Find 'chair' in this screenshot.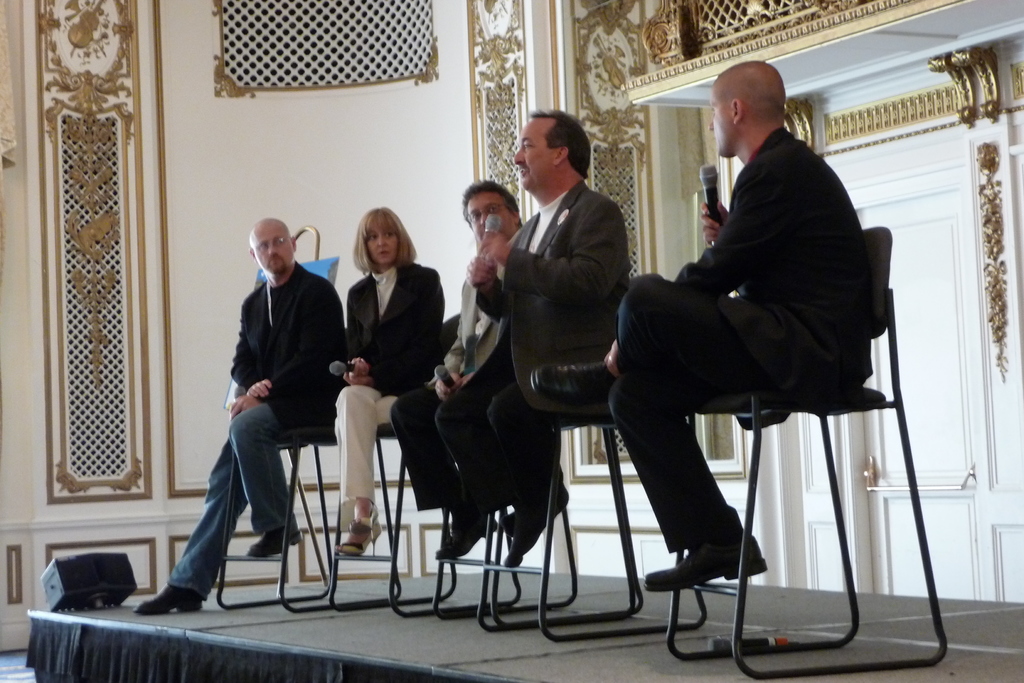
The bounding box for 'chair' is left=484, top=267, right=716, bottom=654.
